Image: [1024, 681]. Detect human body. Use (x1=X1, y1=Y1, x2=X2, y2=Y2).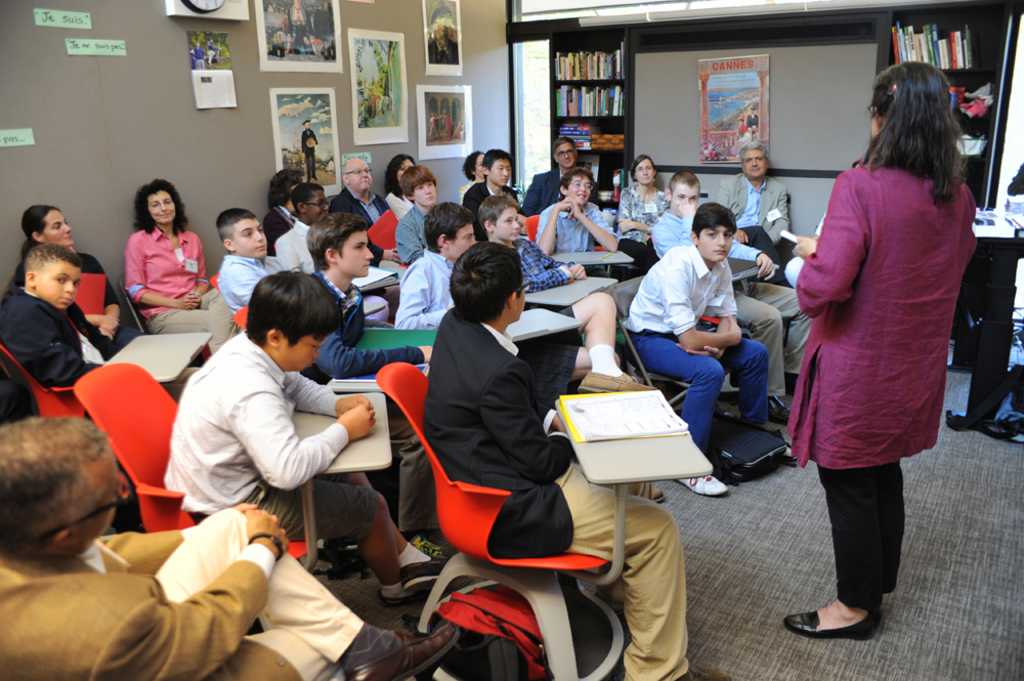
(x1=213, y1=248, x2=283, y2=311).
